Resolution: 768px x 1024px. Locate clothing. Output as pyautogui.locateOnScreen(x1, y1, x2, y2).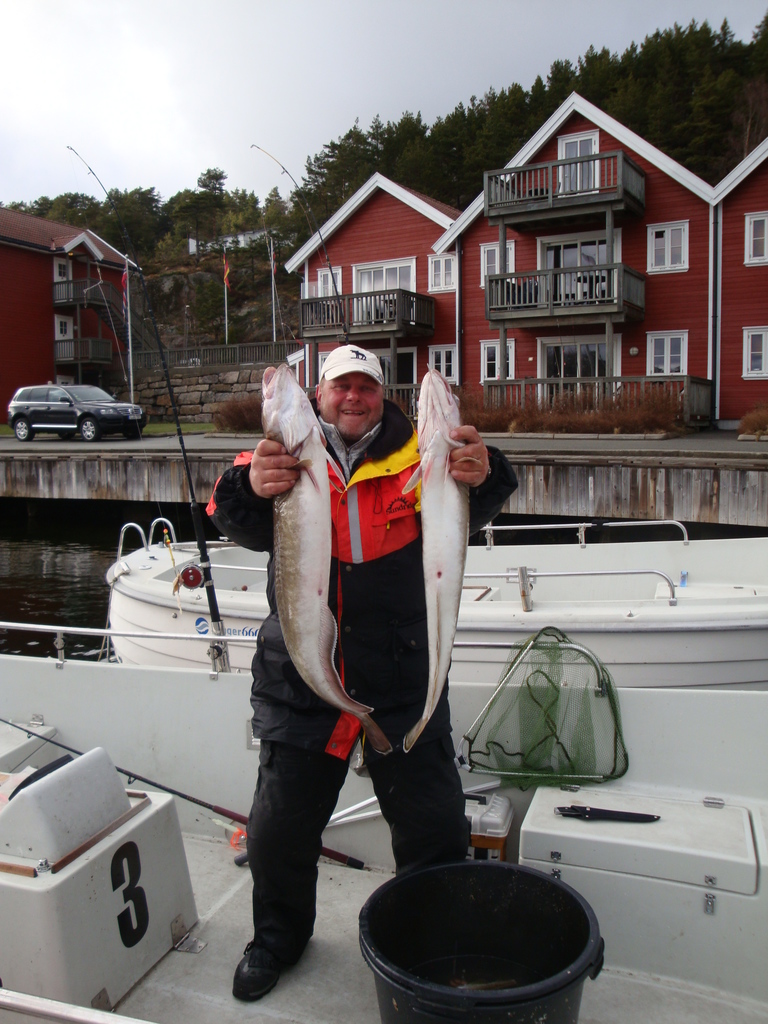
pyautogui.locateOnScreen(197, 396, 512, 938).
